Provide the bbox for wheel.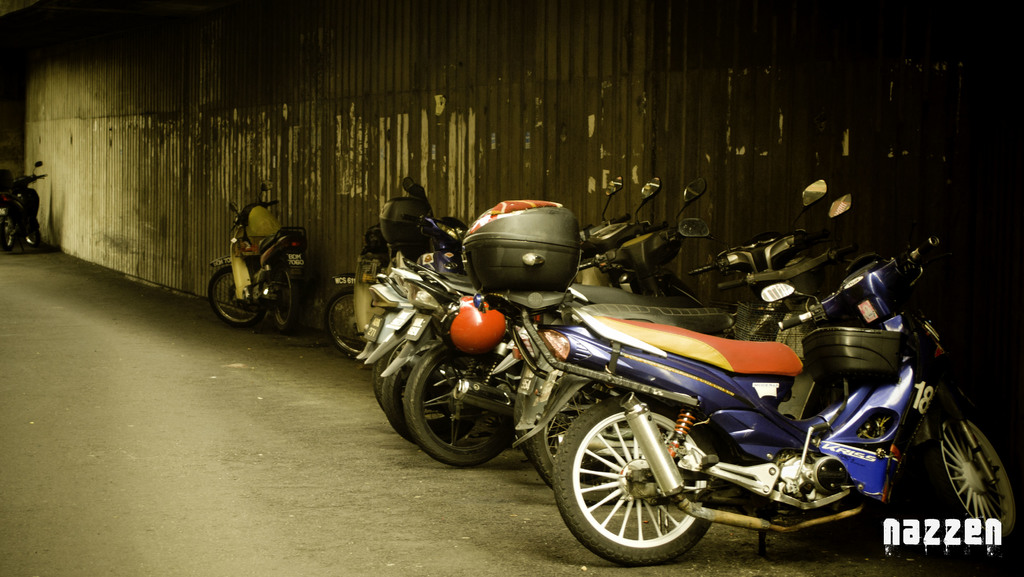
[401,341,505,466].
